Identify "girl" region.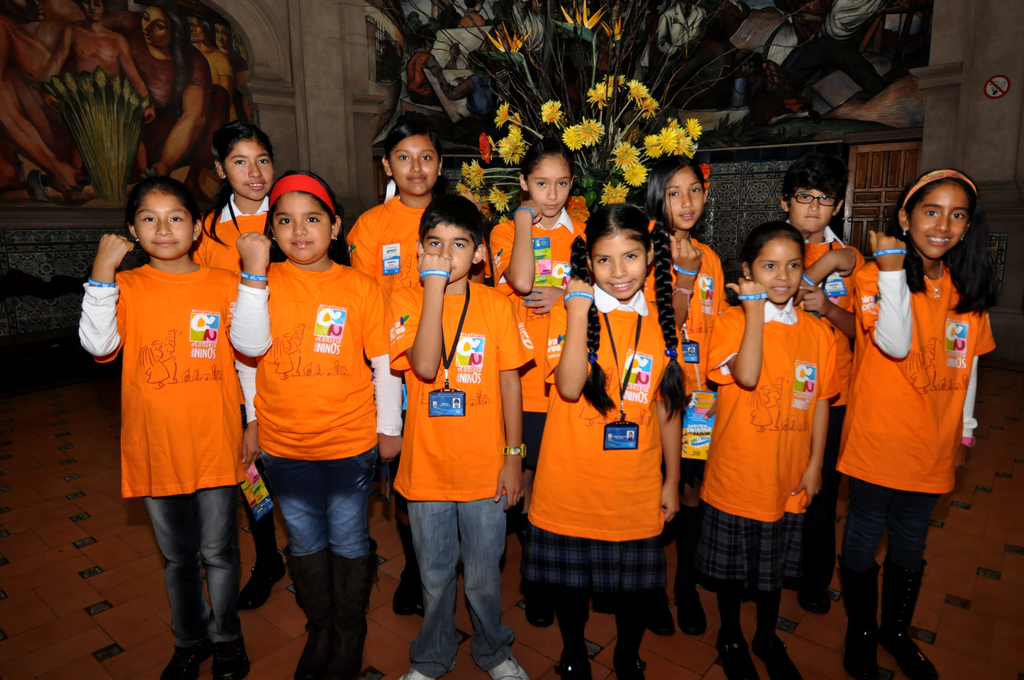
Region: <box>837,171,998,679</box>.
